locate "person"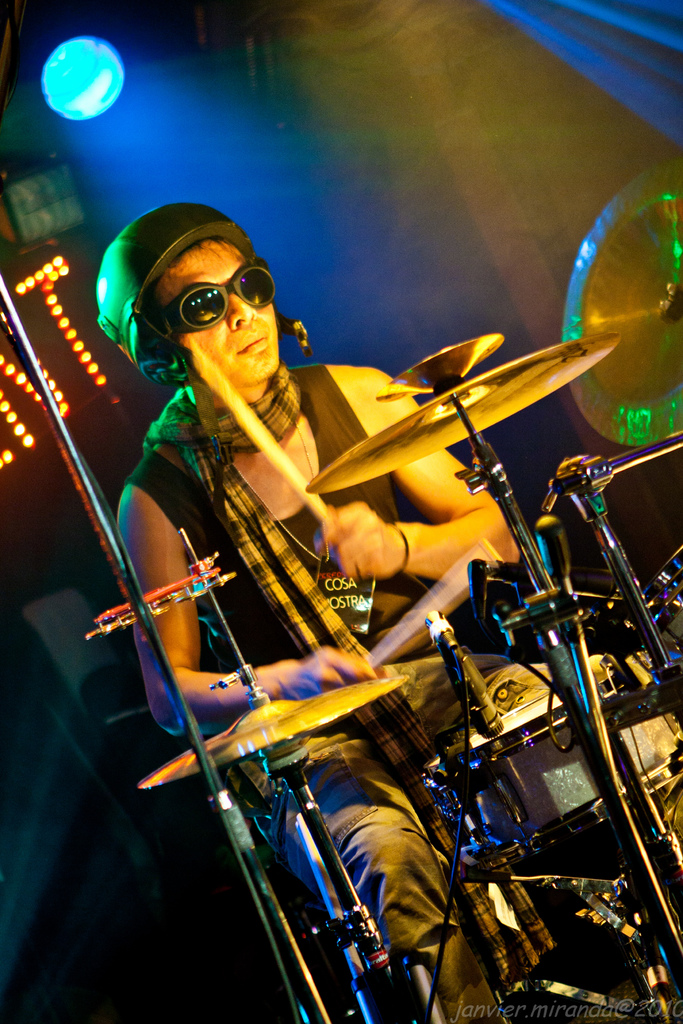
rect(90, 199, 522, 1021)
